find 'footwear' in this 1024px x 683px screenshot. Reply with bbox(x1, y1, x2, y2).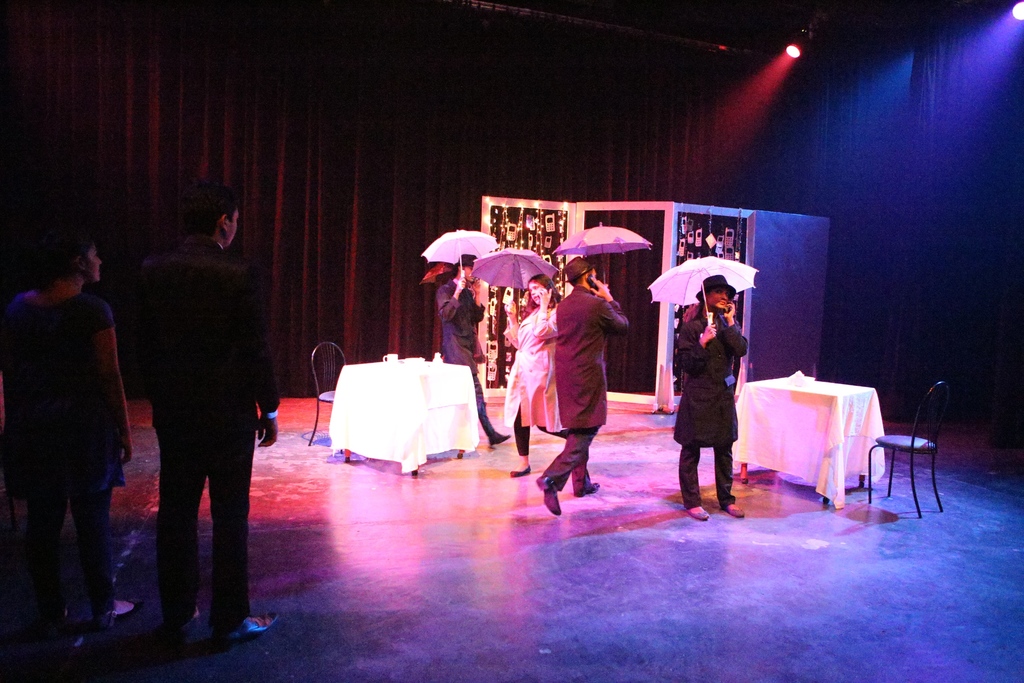
bbox(727, 509, 743, 518).
